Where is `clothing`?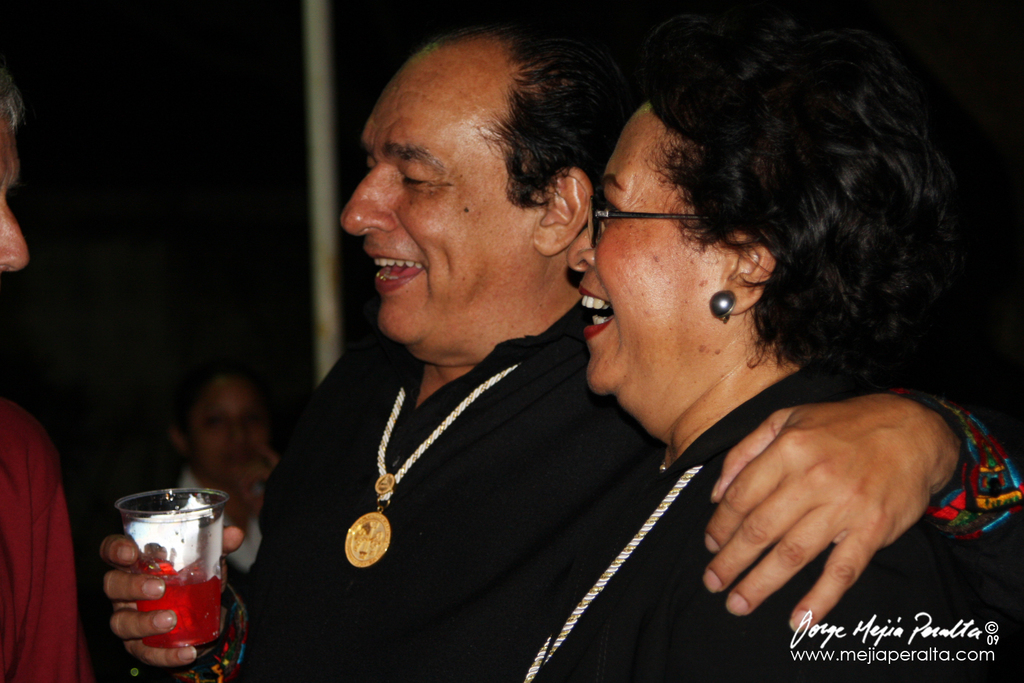
x1=219, y1=201, x2=956, y2=682.
